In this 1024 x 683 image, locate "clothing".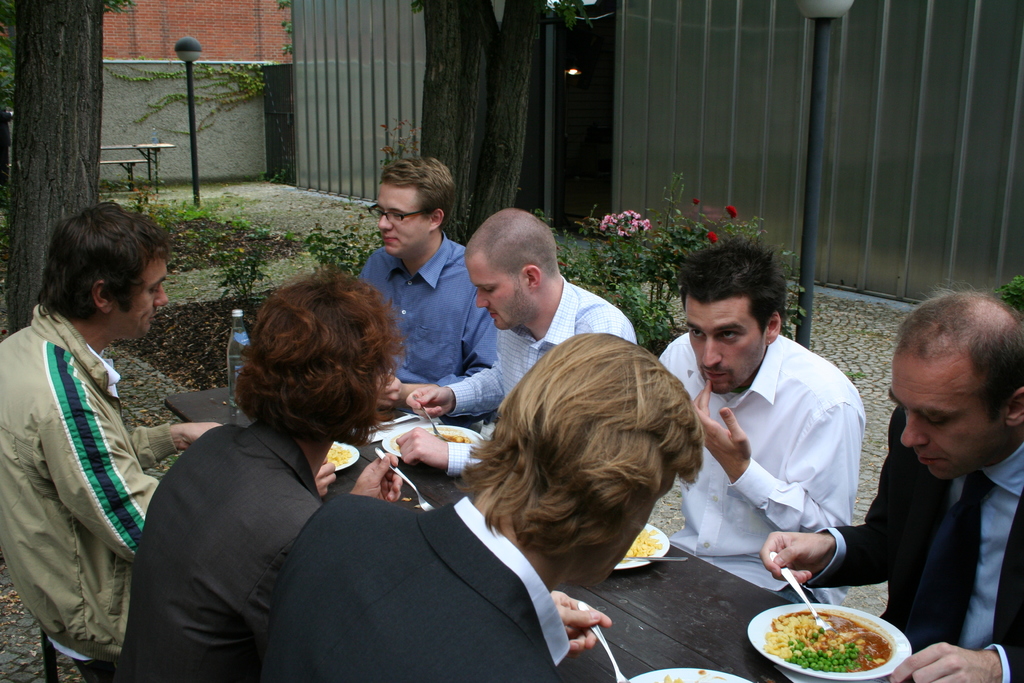
Bounding box: select_region(0, 291, 202, 671).
